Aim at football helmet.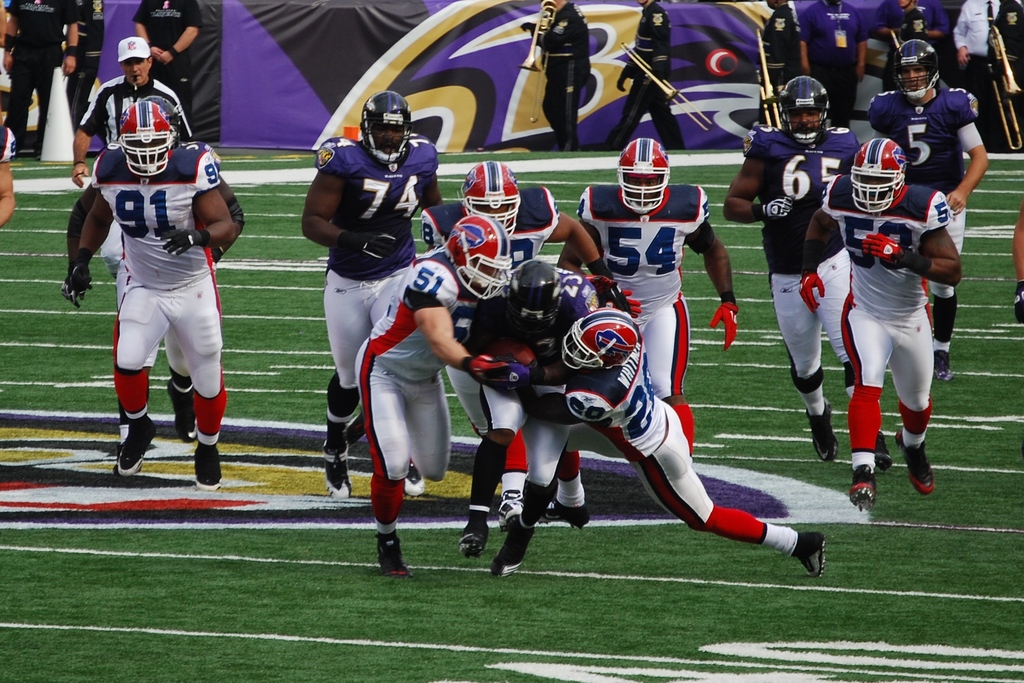
Aimed at (left=555, top=308, right=645, bottom=374).
